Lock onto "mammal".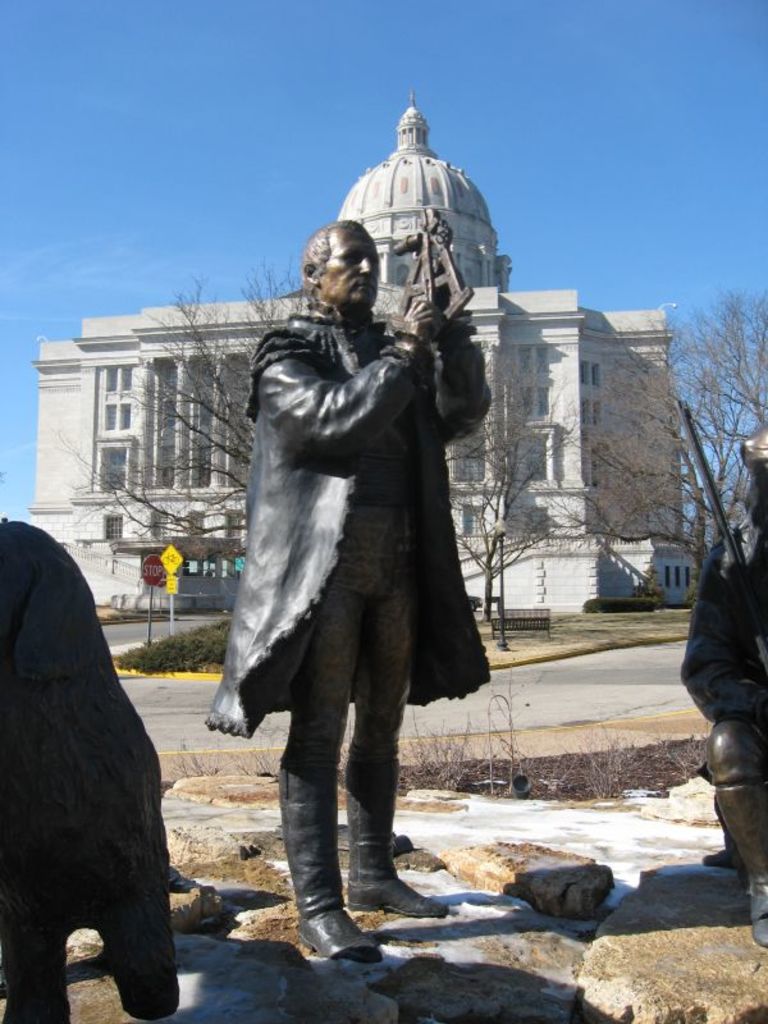
Locked: Rect(676, 411, 767, 952).
